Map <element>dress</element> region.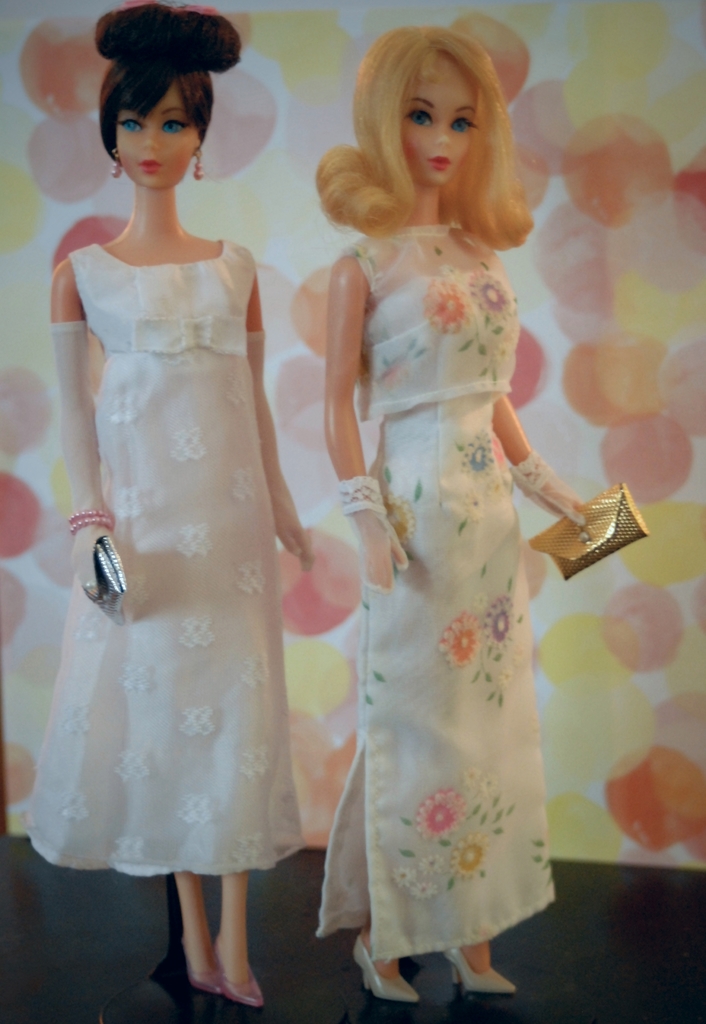
Mapped to l=24, t=234, r=309, b=879.
